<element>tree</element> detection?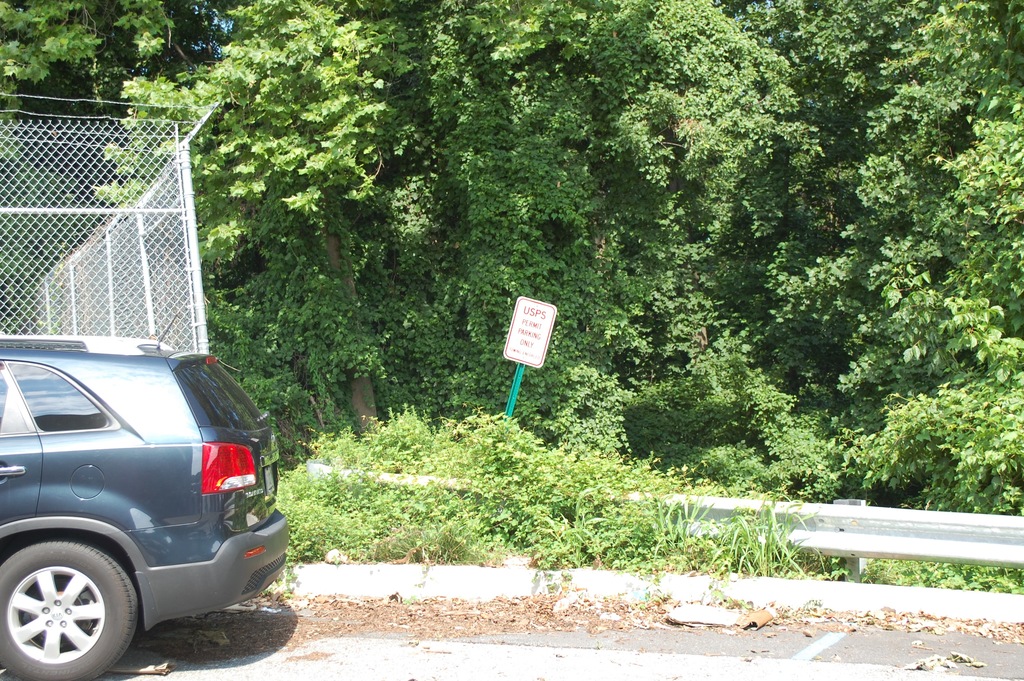
[83,21,995,530]
